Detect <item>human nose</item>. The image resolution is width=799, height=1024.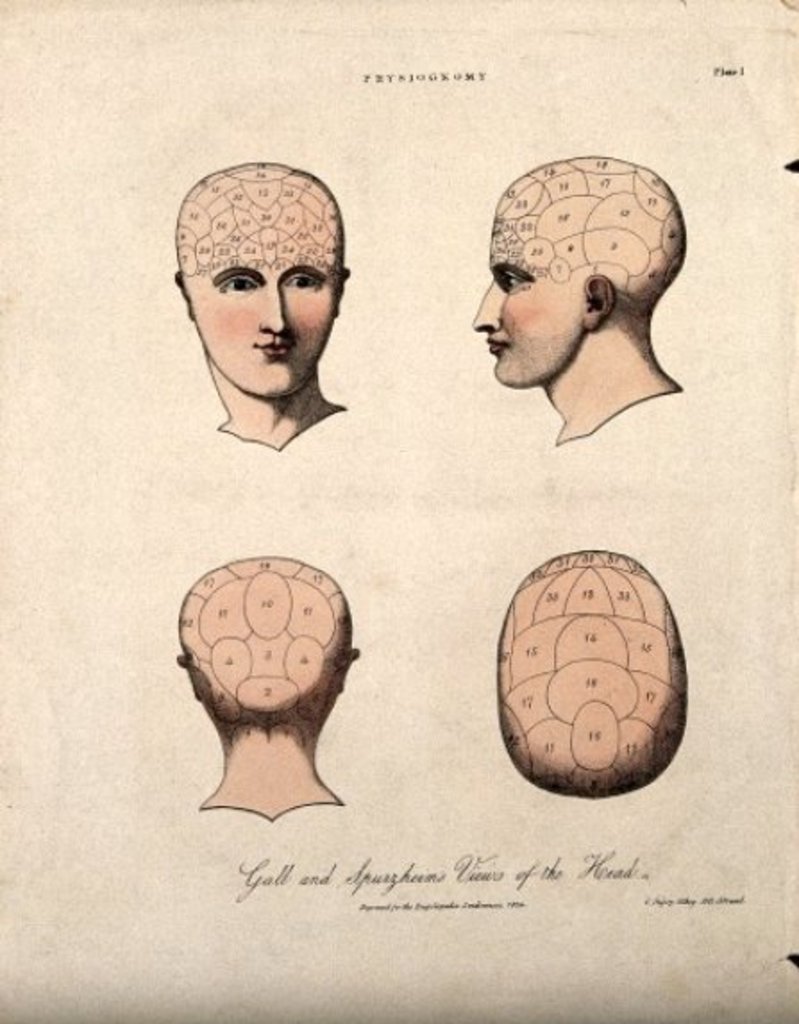
crop(261, 286, 288, 336).
